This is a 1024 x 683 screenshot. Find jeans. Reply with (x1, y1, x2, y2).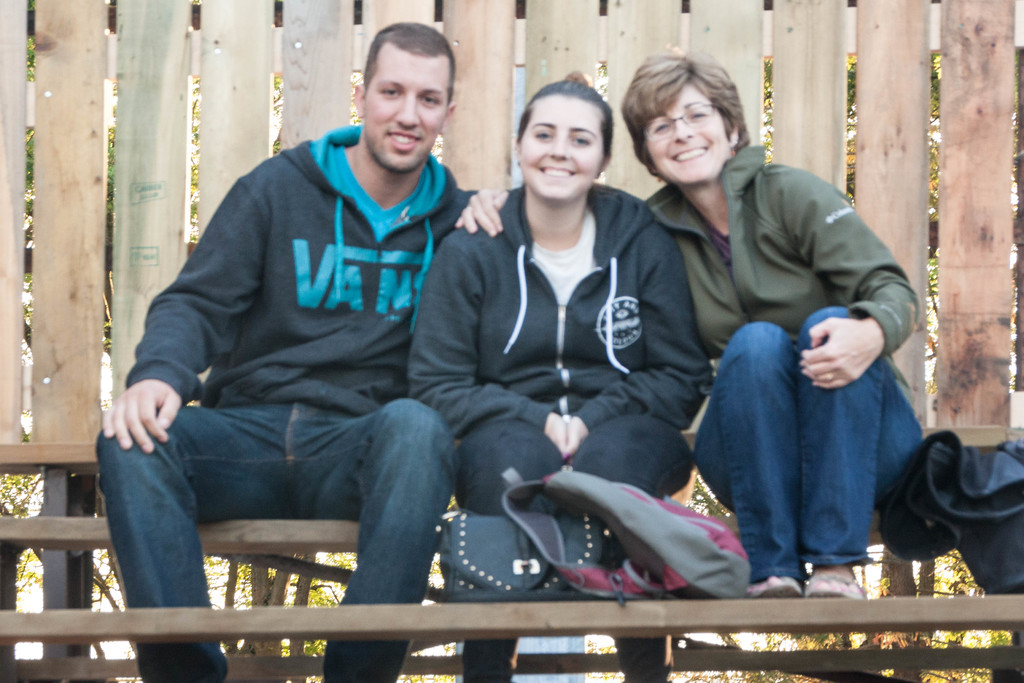
(455, 414, 686, 682).
